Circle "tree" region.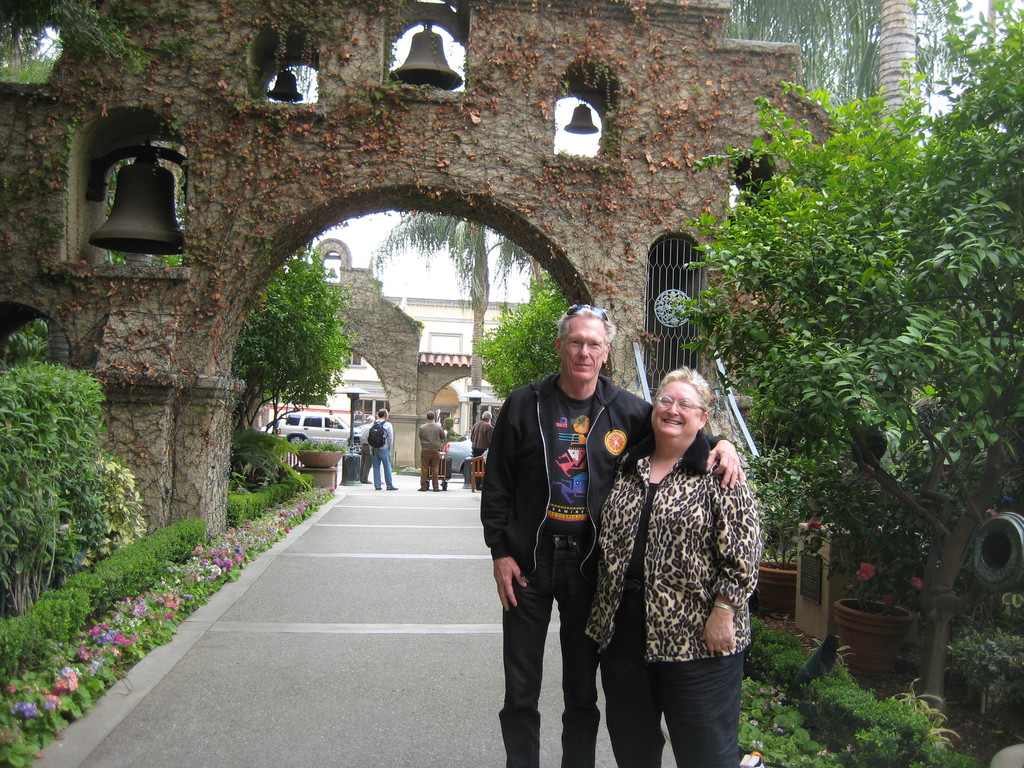
Region: 719, 0, 953, 143.
